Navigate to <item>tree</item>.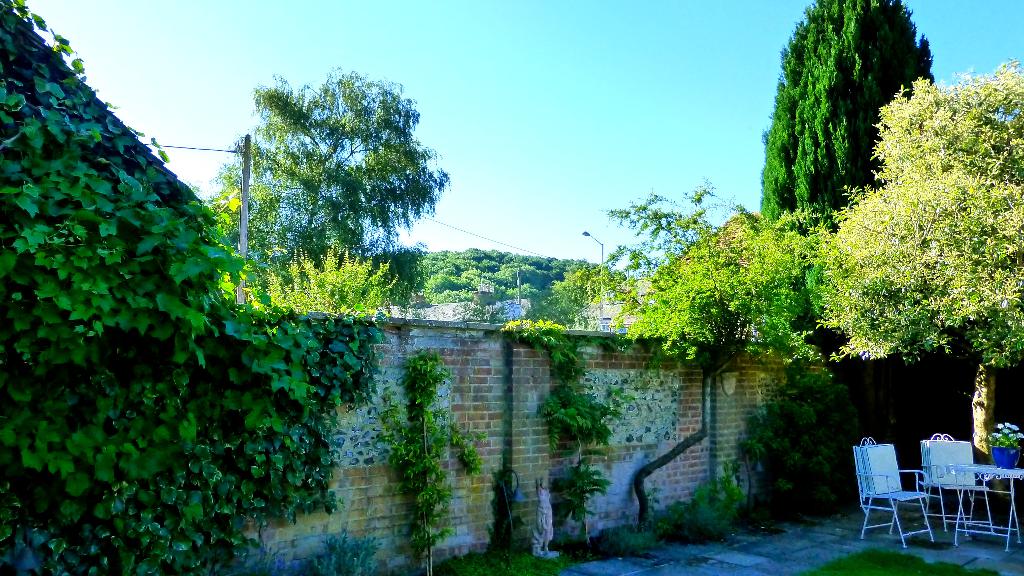
Navigation target: rect(575, 180, 853, 528).
